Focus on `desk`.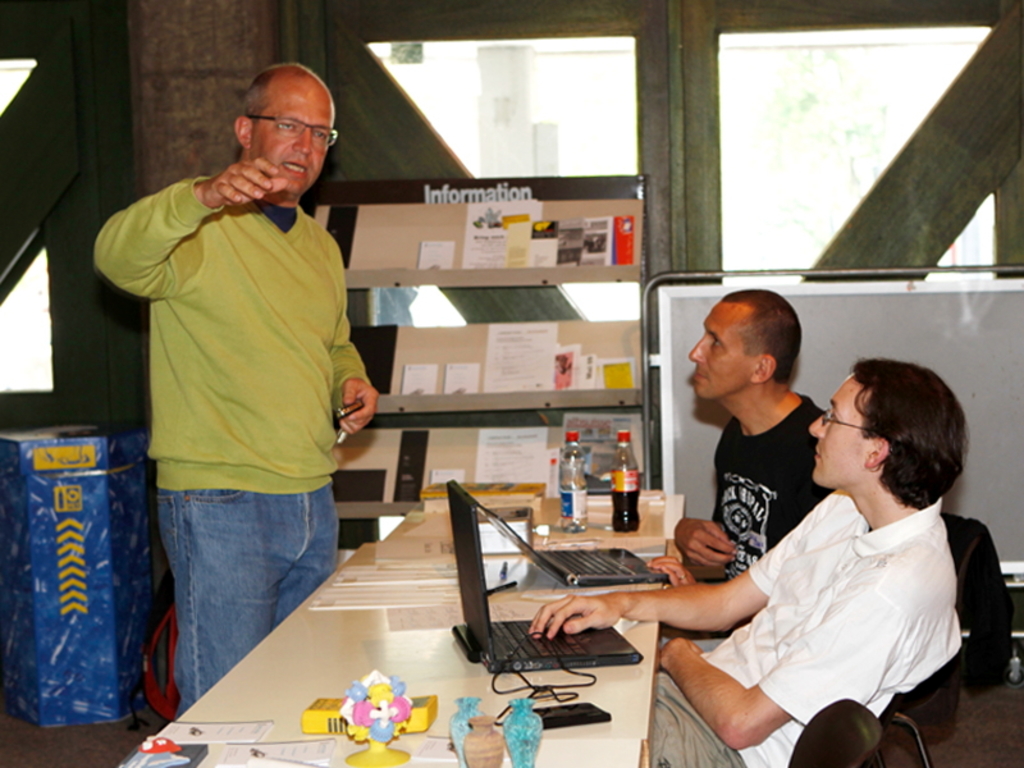
Focused at x1=122 y1=500 x2=677 y2=767.
